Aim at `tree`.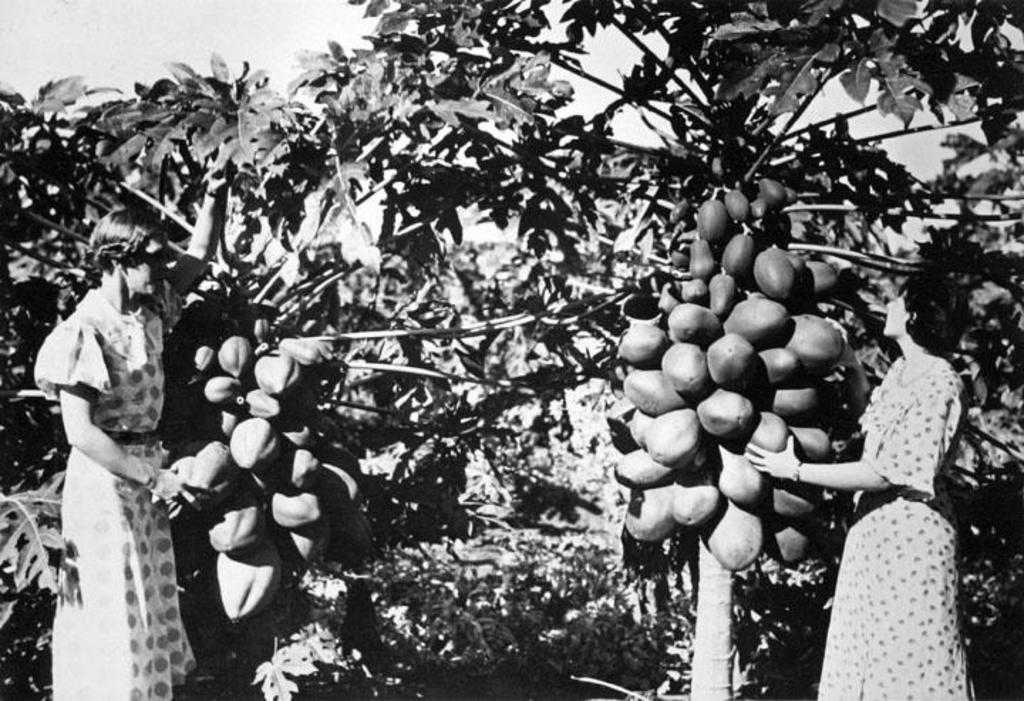
Aimed at <box>0,53,600,700</box>.
